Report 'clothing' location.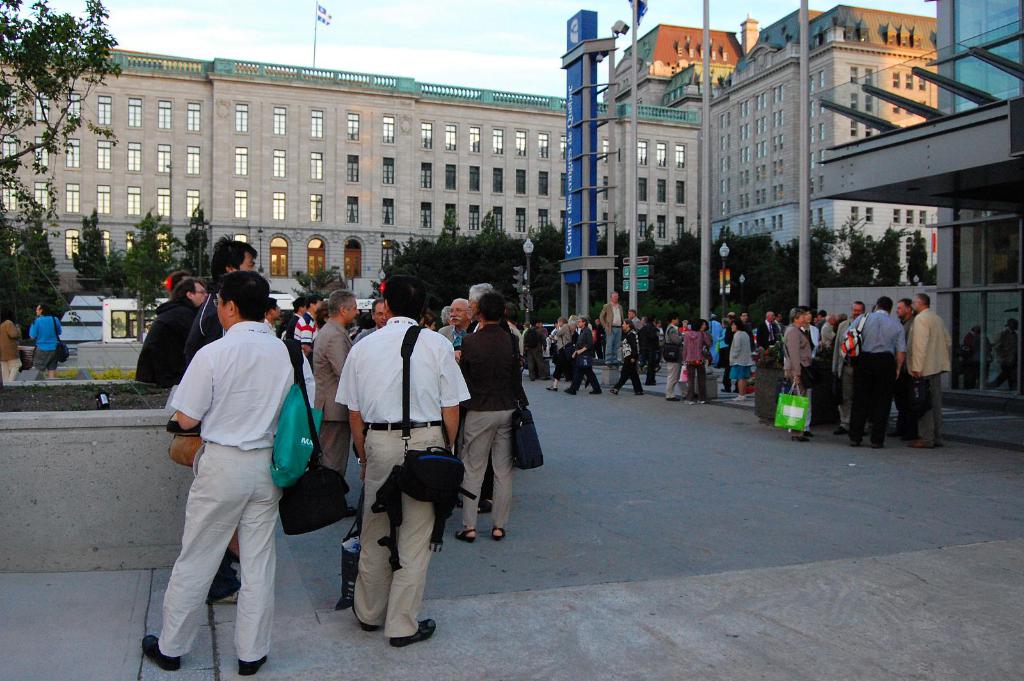
Report: bbox=[156, 292, 307, 664].
